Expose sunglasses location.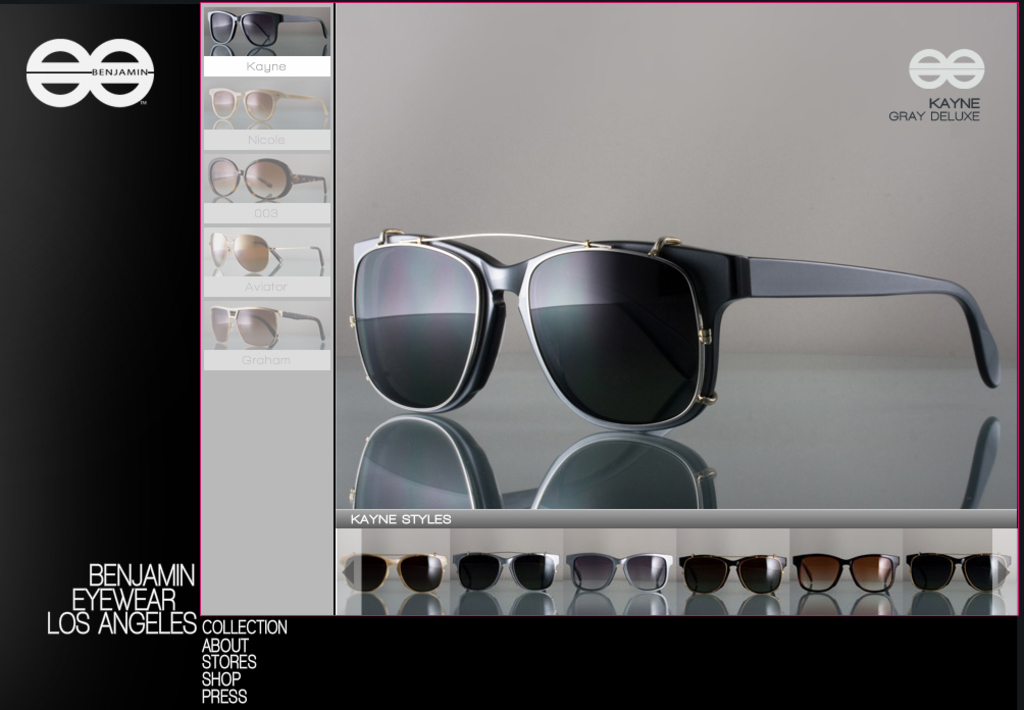
Exposed at pyautogui.locateOnScreen(205, 157, 330, 203).
